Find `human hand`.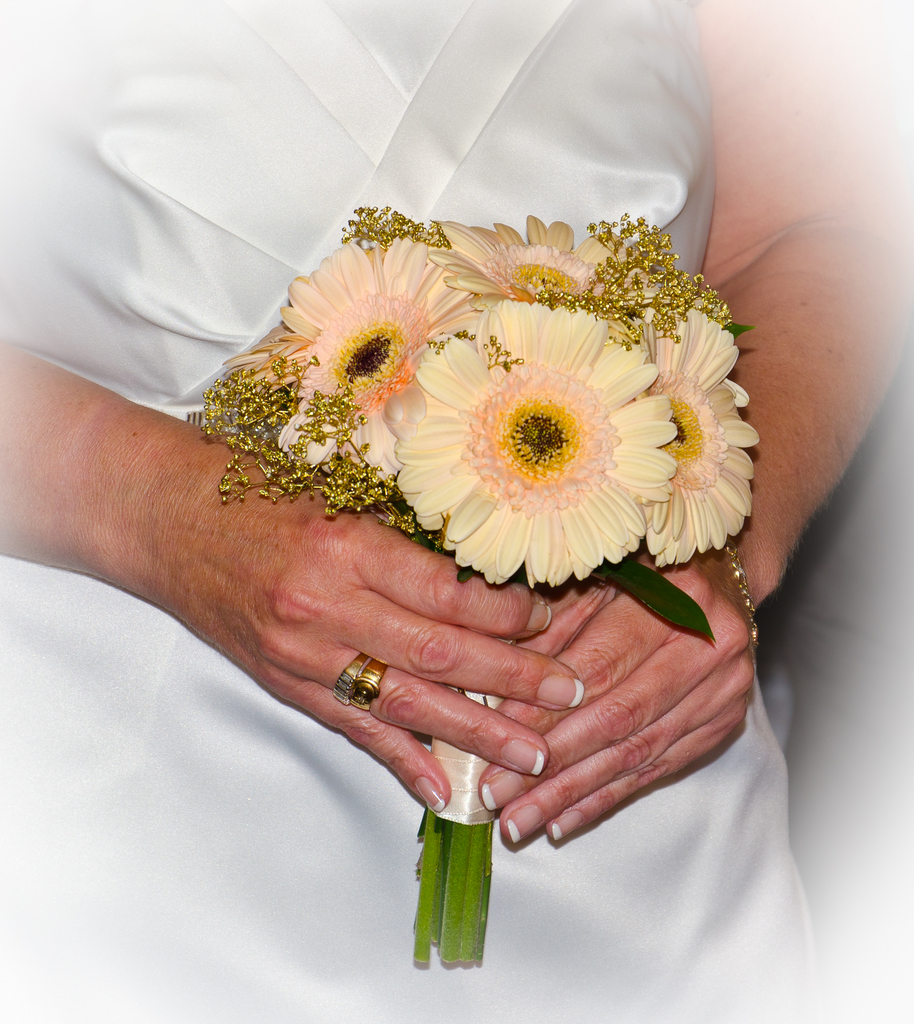
box(147, 422, 591, 820).
